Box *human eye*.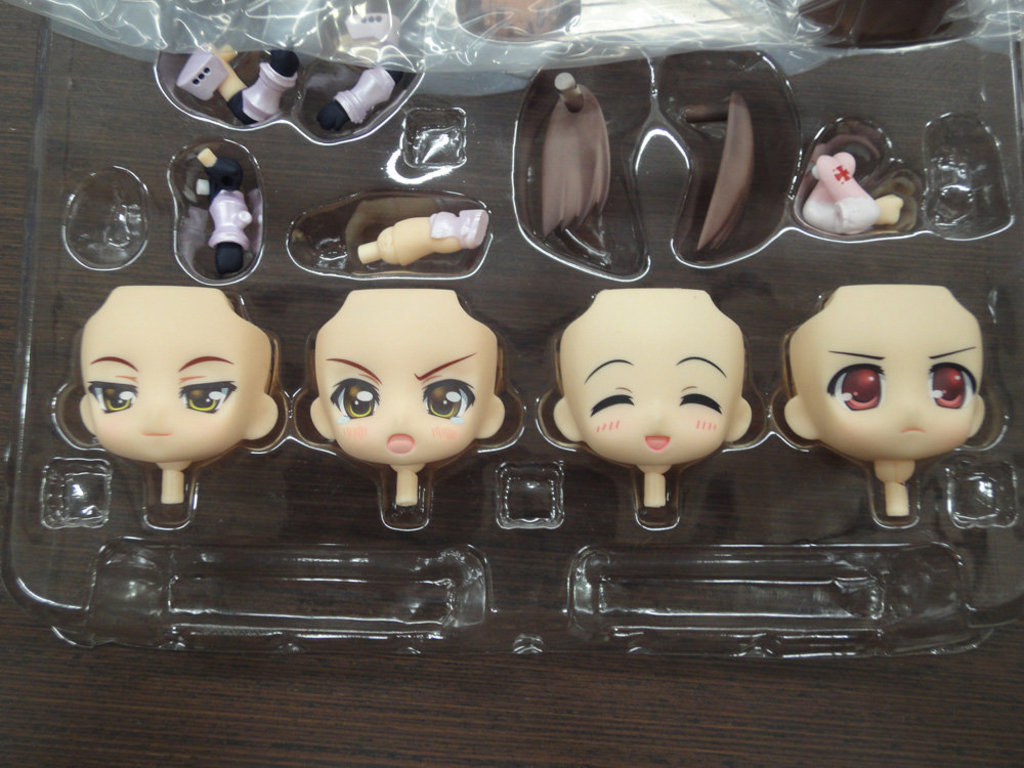
box(178, 371, 242, 417).
